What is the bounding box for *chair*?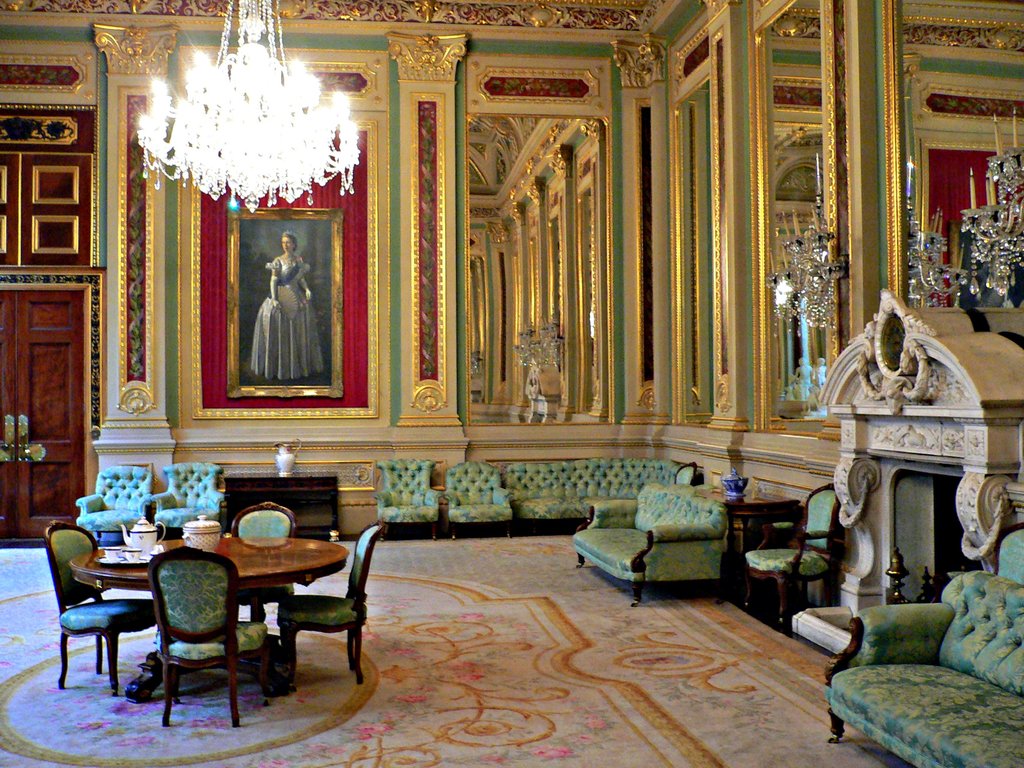
<bbox>226, 500, 297, 625</bbox>.
